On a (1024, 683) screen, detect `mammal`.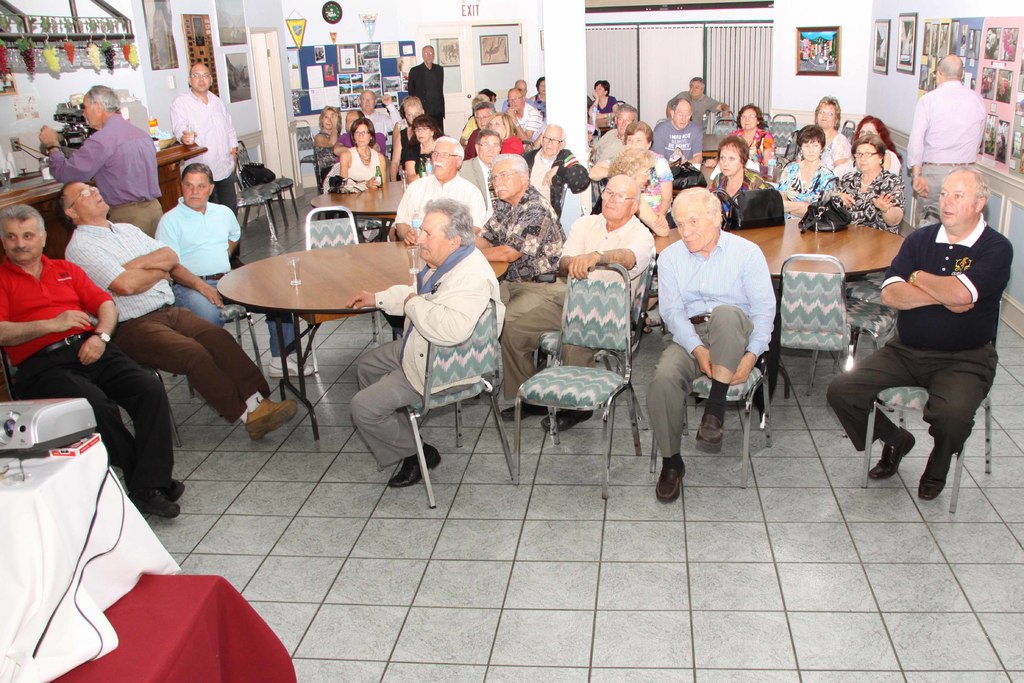
x1=355 y1=88 x2=399 y2=142.
